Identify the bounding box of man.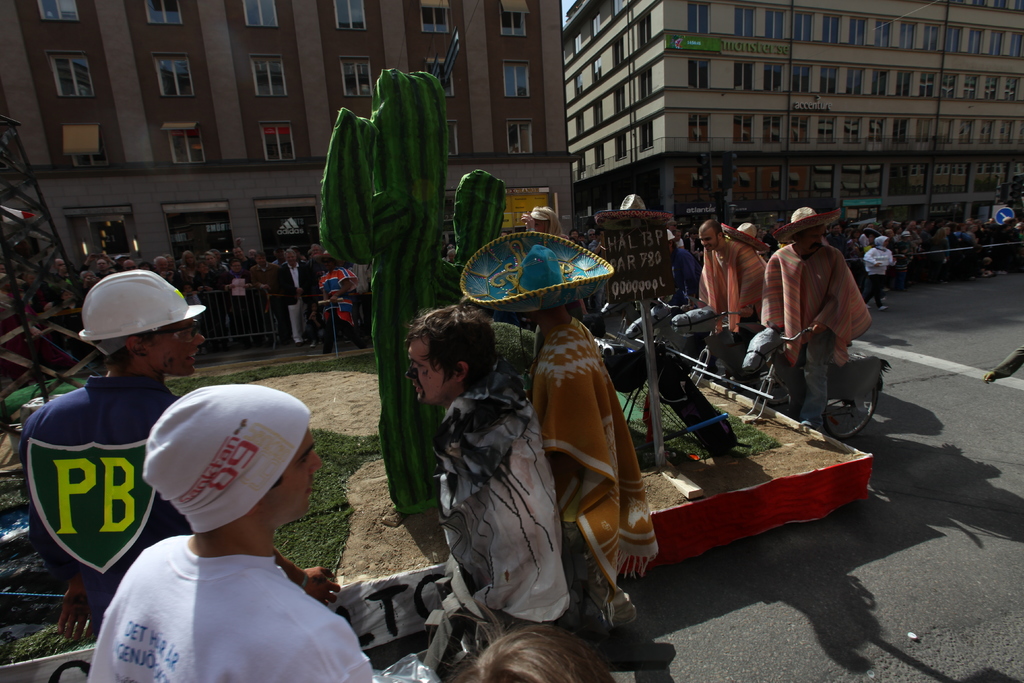
pyautogui.locateOnScreen(20, 267, 58, 314).
